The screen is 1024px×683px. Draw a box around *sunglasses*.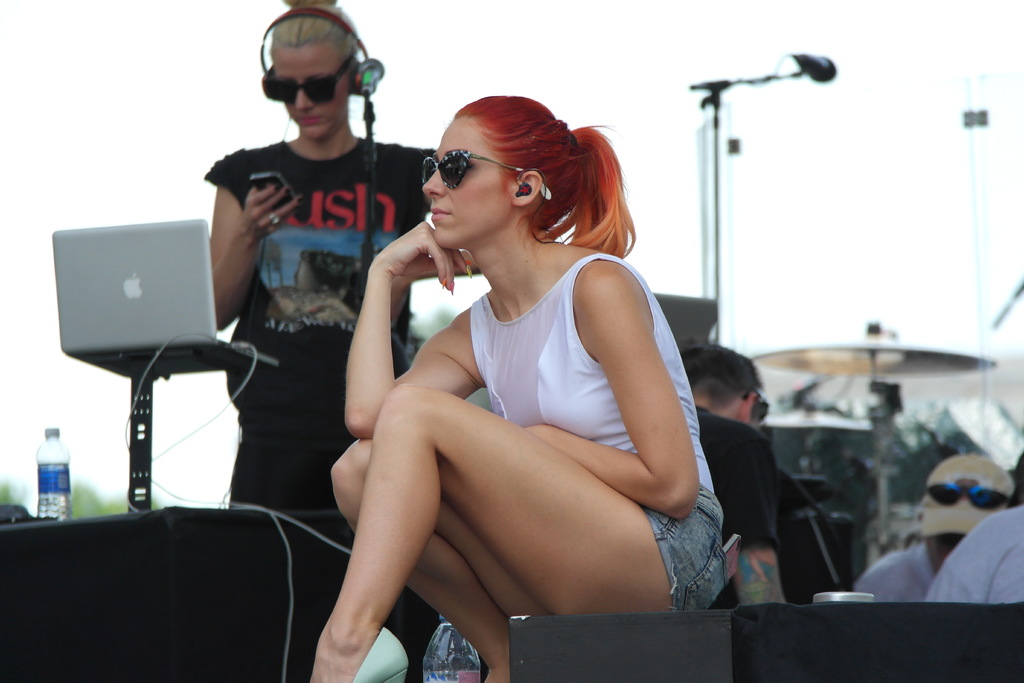
[left=261, top=57, right=350, bottom=106].
